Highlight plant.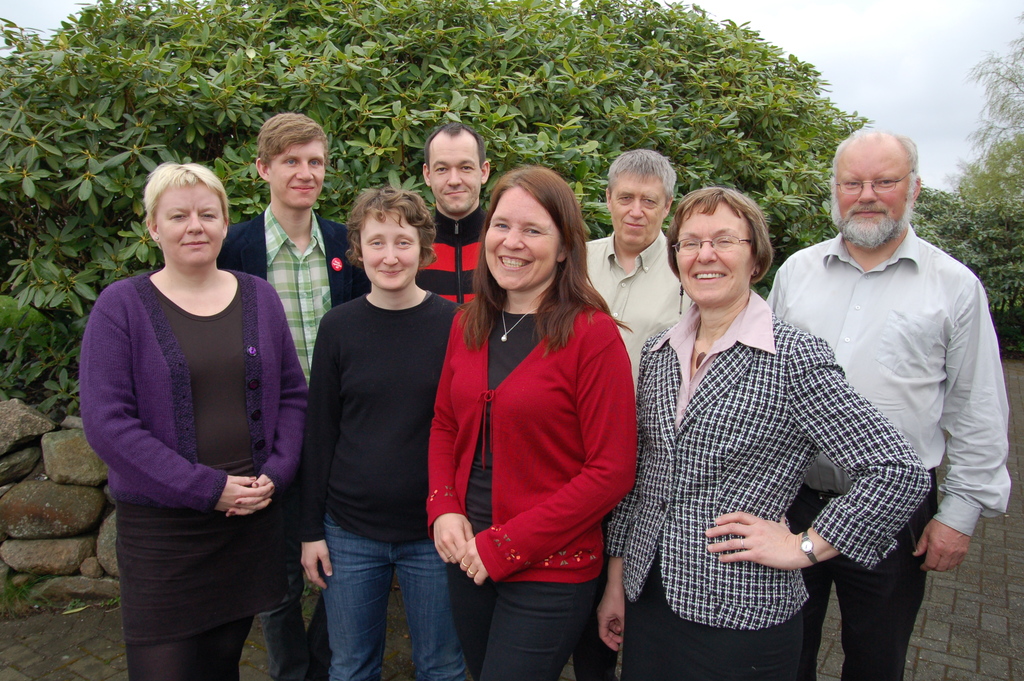
Highlighted region: box=[910, 185, 1023, 365].
